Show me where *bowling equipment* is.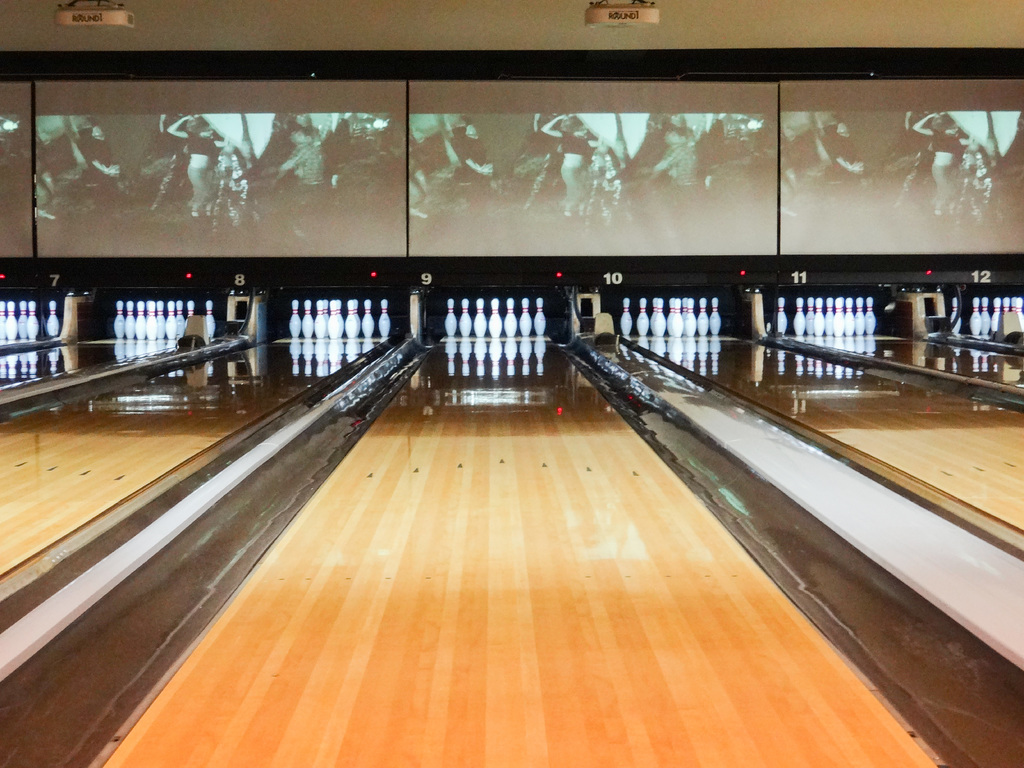
*bowling equipment* is at <box>107,287,221,342</box>.
